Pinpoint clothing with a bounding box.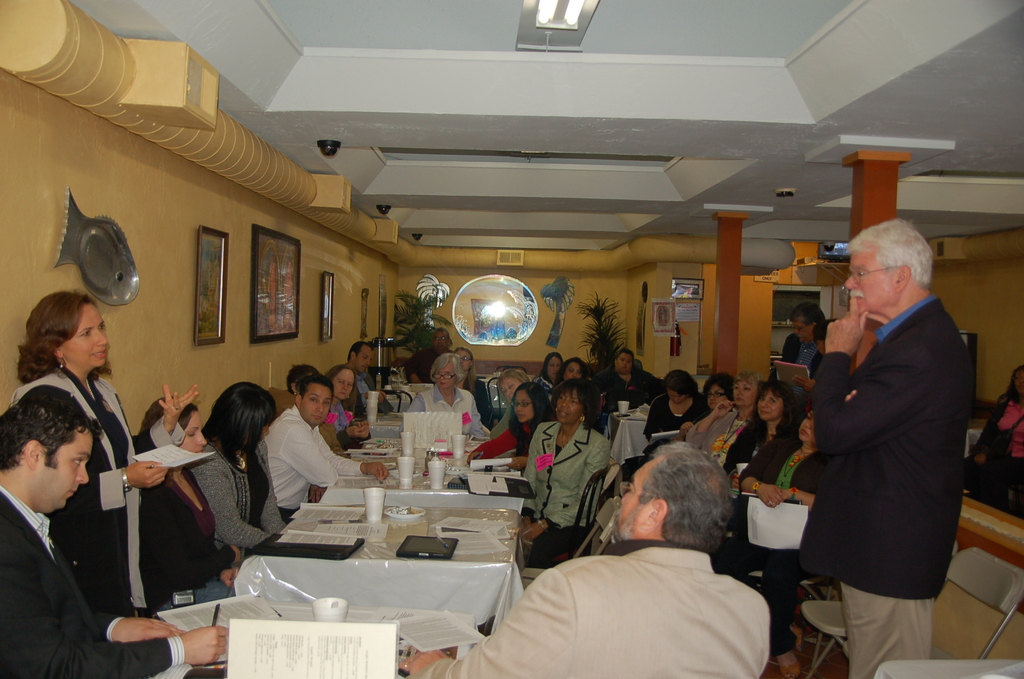
[619, 396, 712, 472].
